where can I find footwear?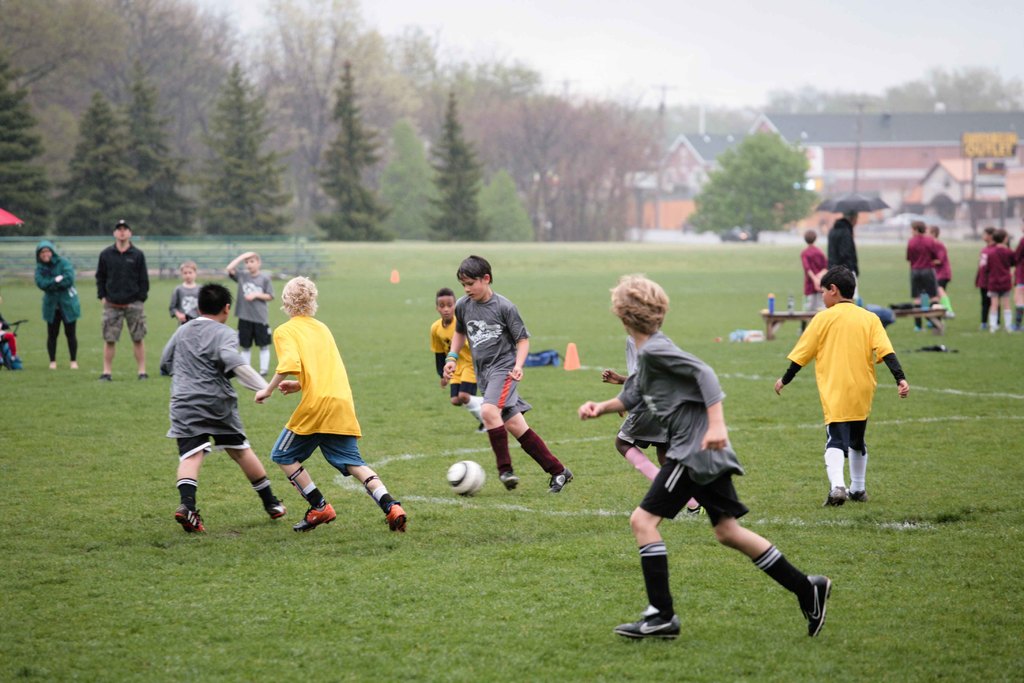
You can find it at bbox(381, 498, 412, 536).
